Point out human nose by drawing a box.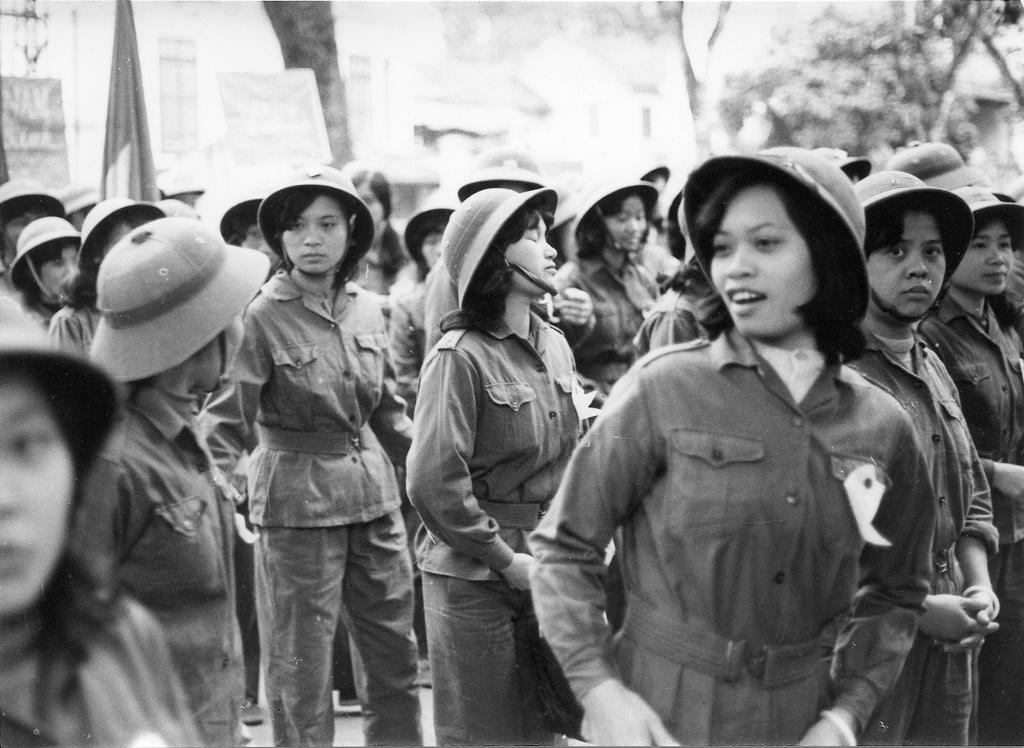
(542, 239, 559, 259).
